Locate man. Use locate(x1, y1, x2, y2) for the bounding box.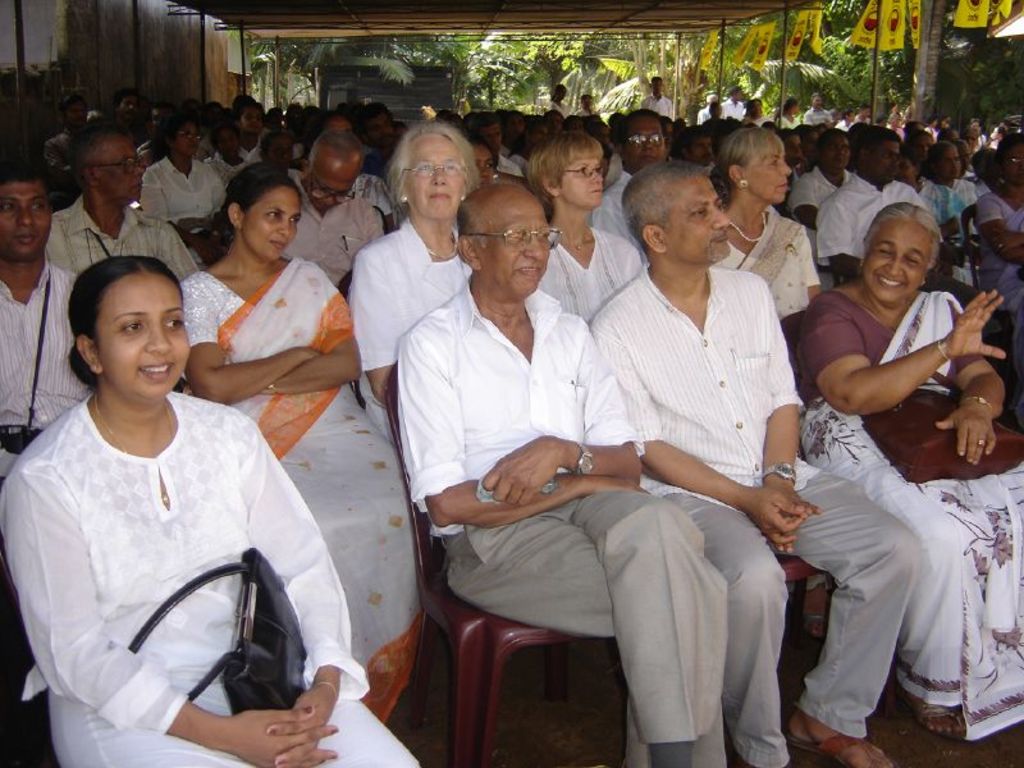
locate(727, 86, 742, 110).
